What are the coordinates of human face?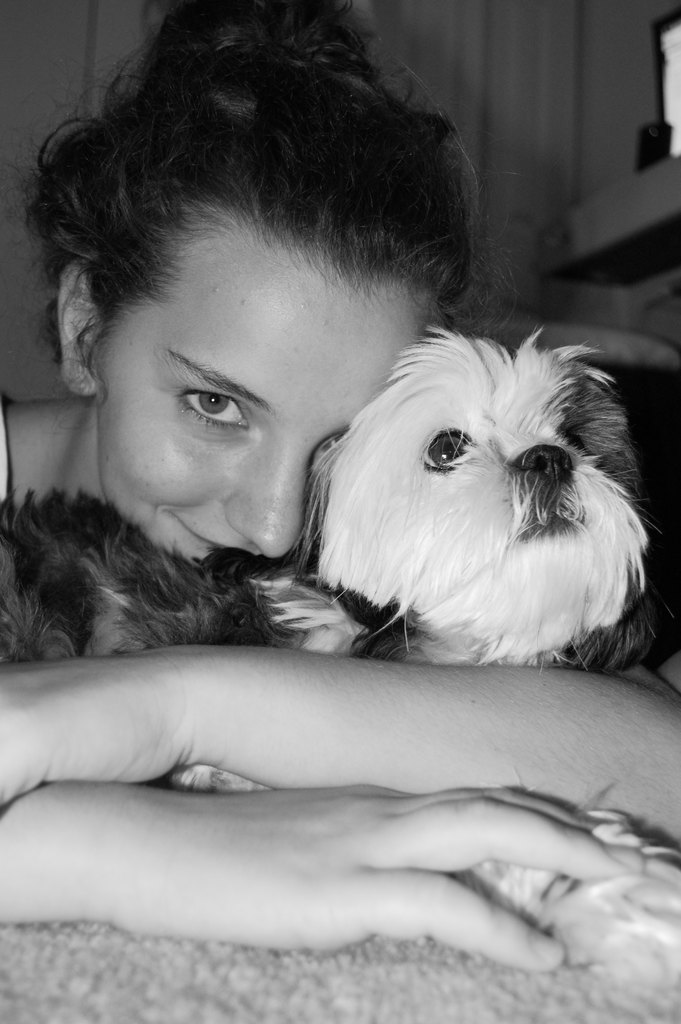
<bbox>91, 218, 439, 568</bbox>.
